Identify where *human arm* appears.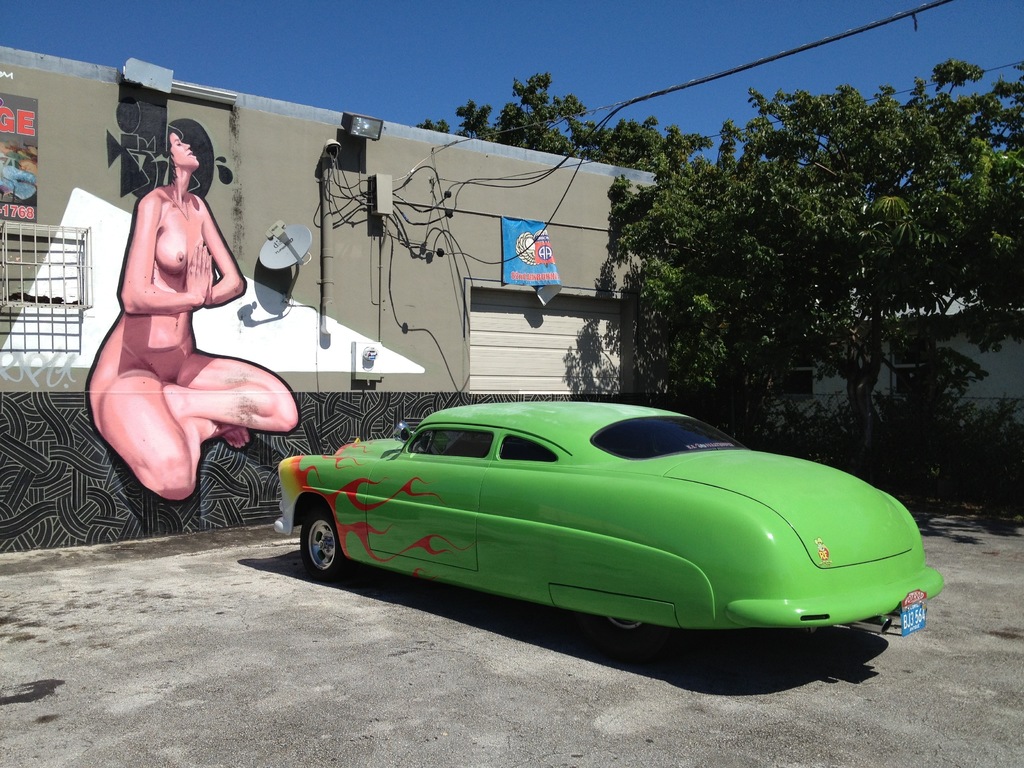
Appears at [113, 185, 211, 314].
